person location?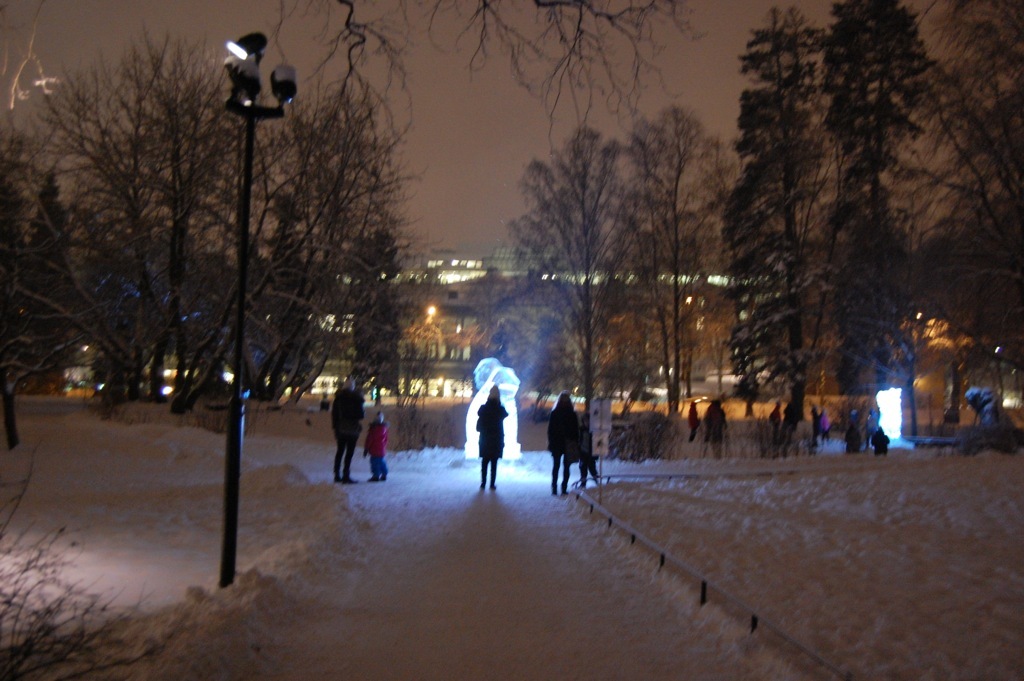
x1=330, y1=375, x2=367, y2=485
